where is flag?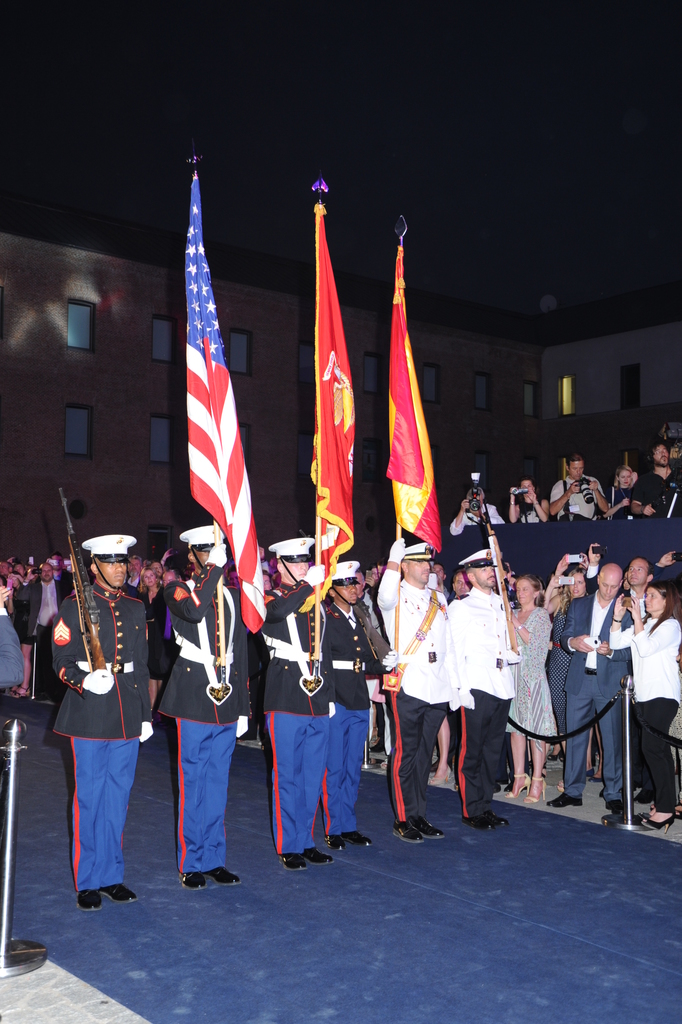
bbox=(387, 236, 446, 552).
